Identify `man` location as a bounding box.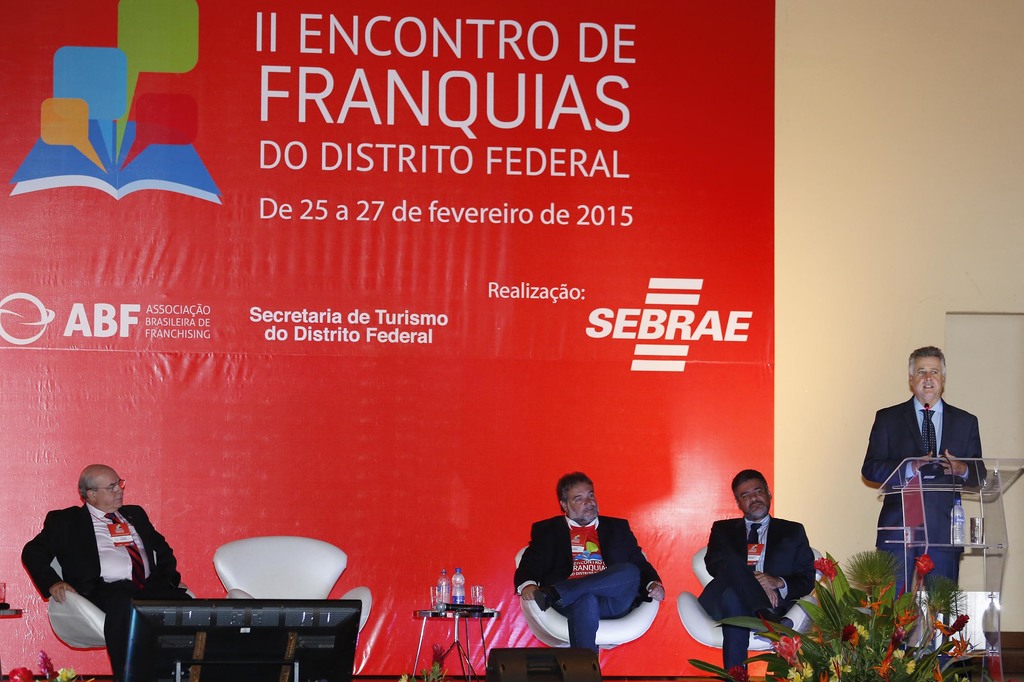
(22, 465, 174, 657).
